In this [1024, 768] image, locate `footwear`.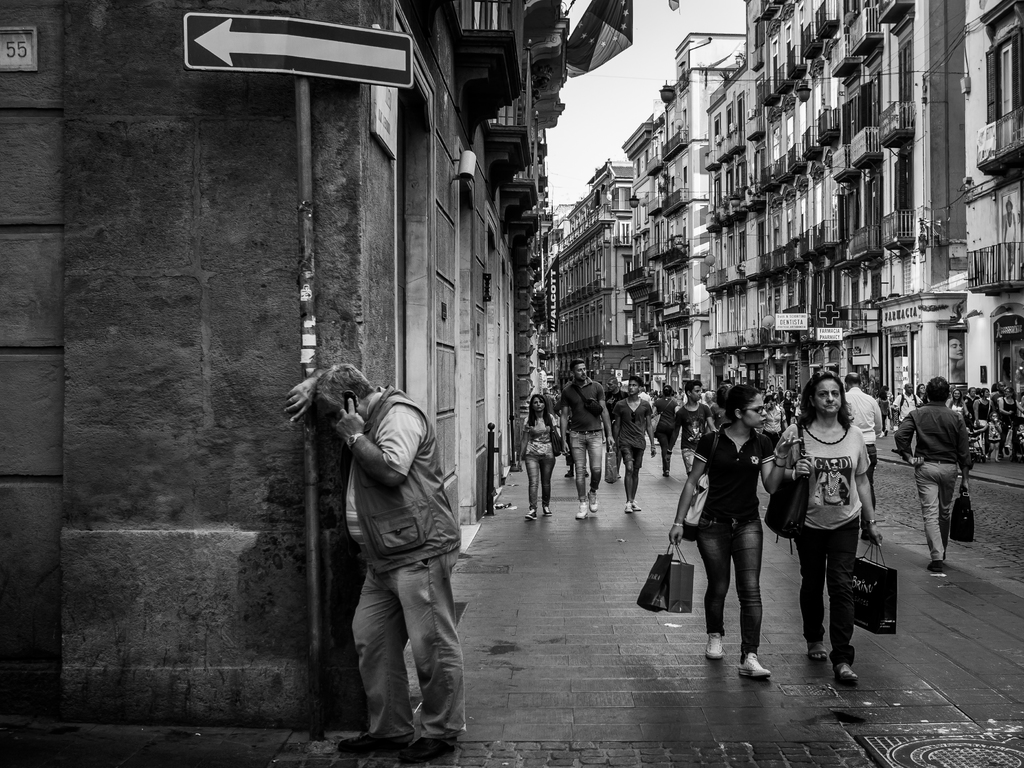
Bounding box: 742/650/772/683.
